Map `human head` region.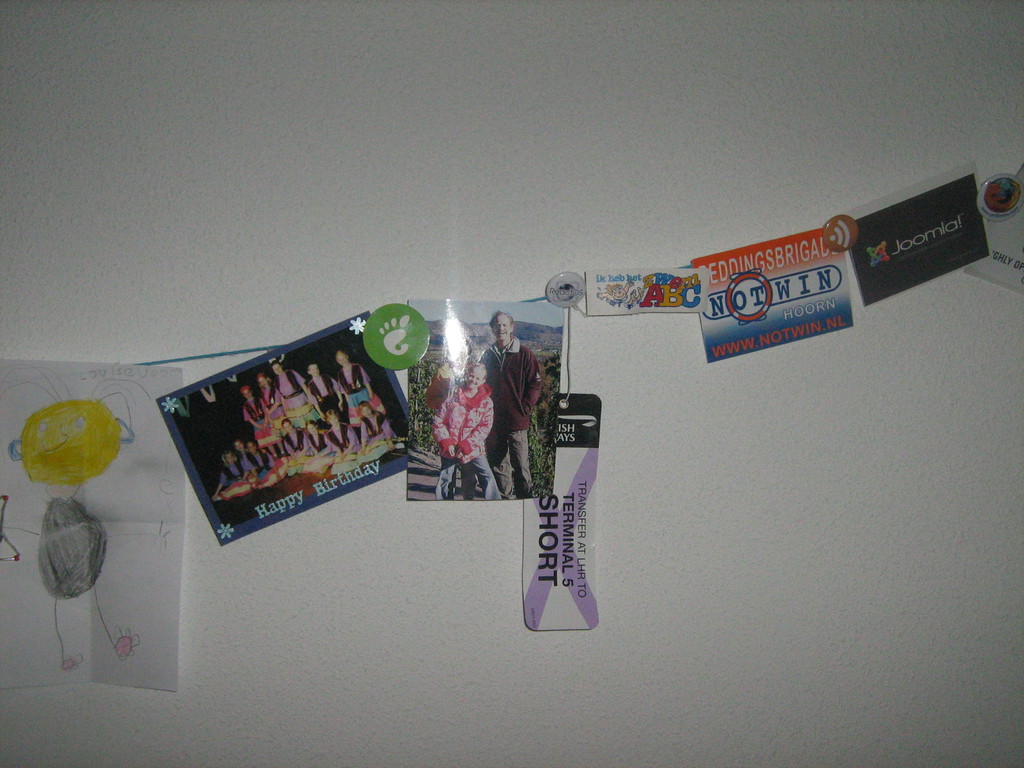
Mapped to region(335, 351, 348, 367).
